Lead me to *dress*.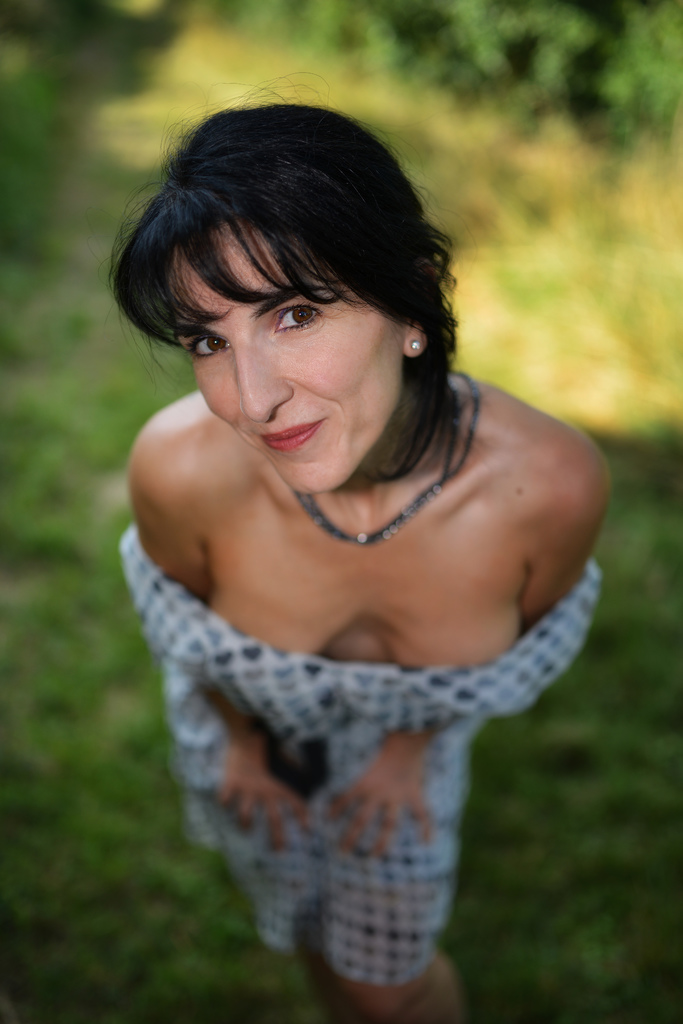
Lead to 115/522/598/987.
